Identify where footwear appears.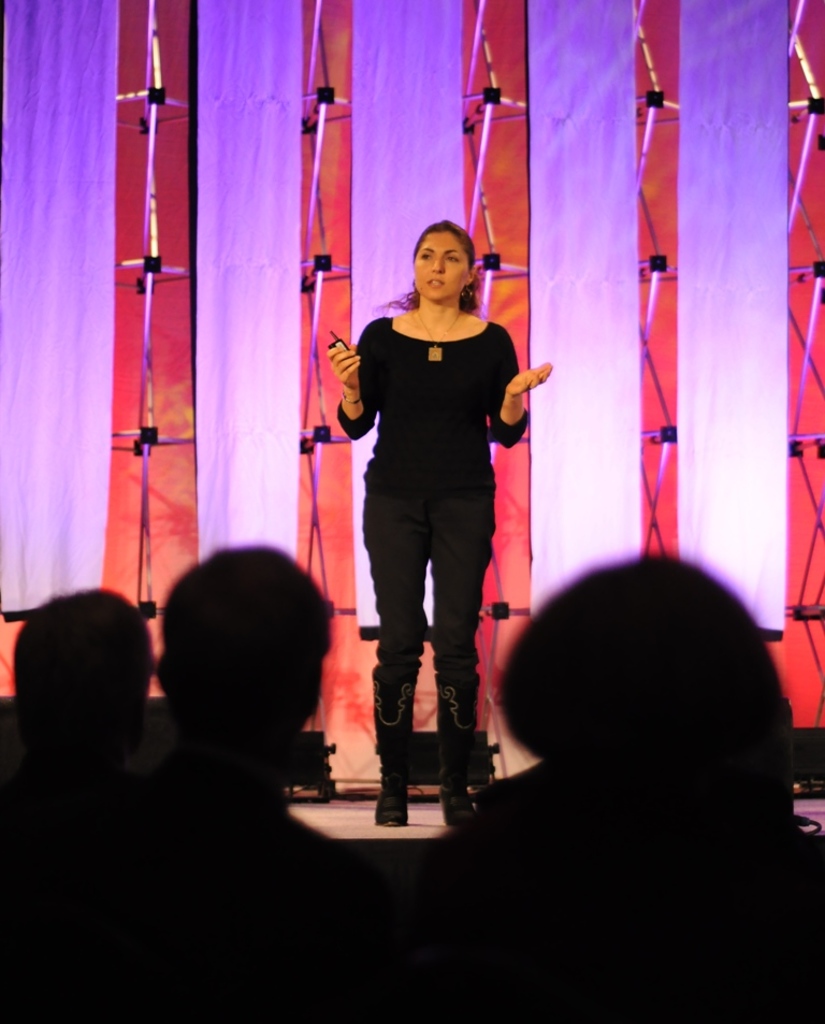
Appears at 440/765/491/834.
